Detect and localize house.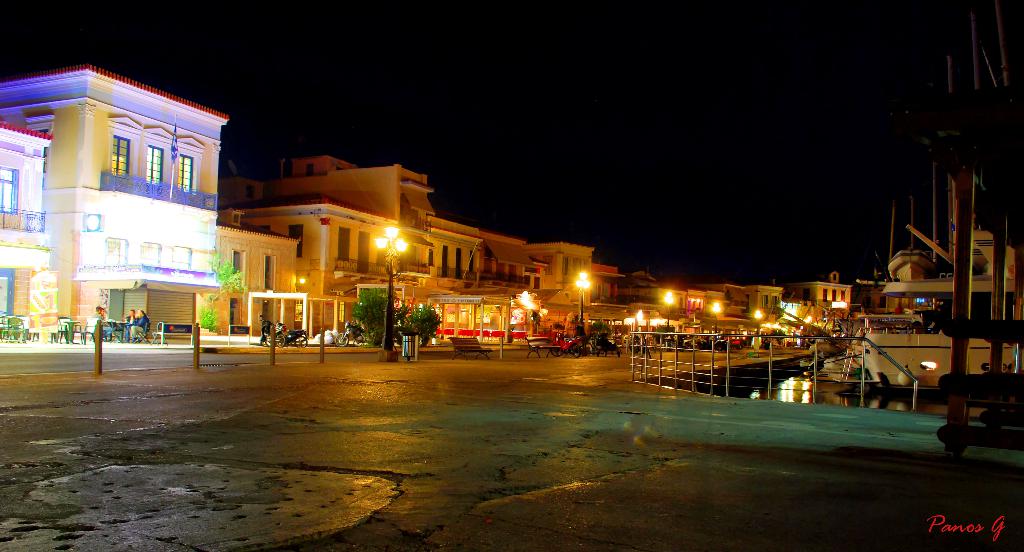
Localized at BBox(964, 230, 1020, 273).
